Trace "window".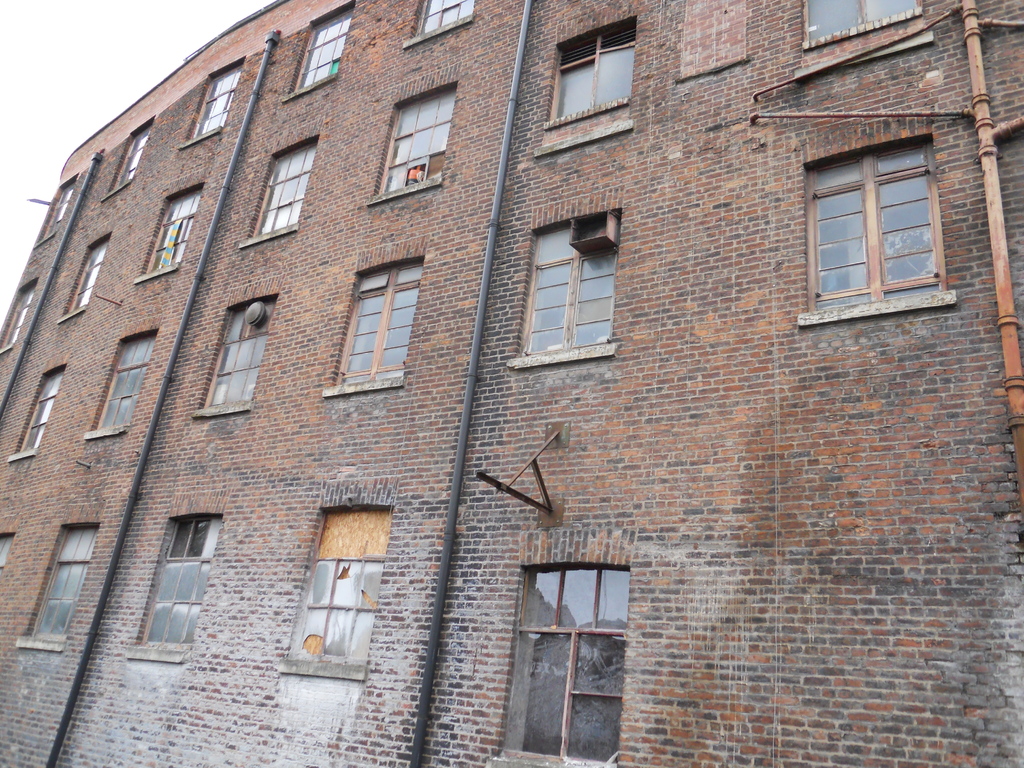
Traced to box=[789, 0, 934, 53].
